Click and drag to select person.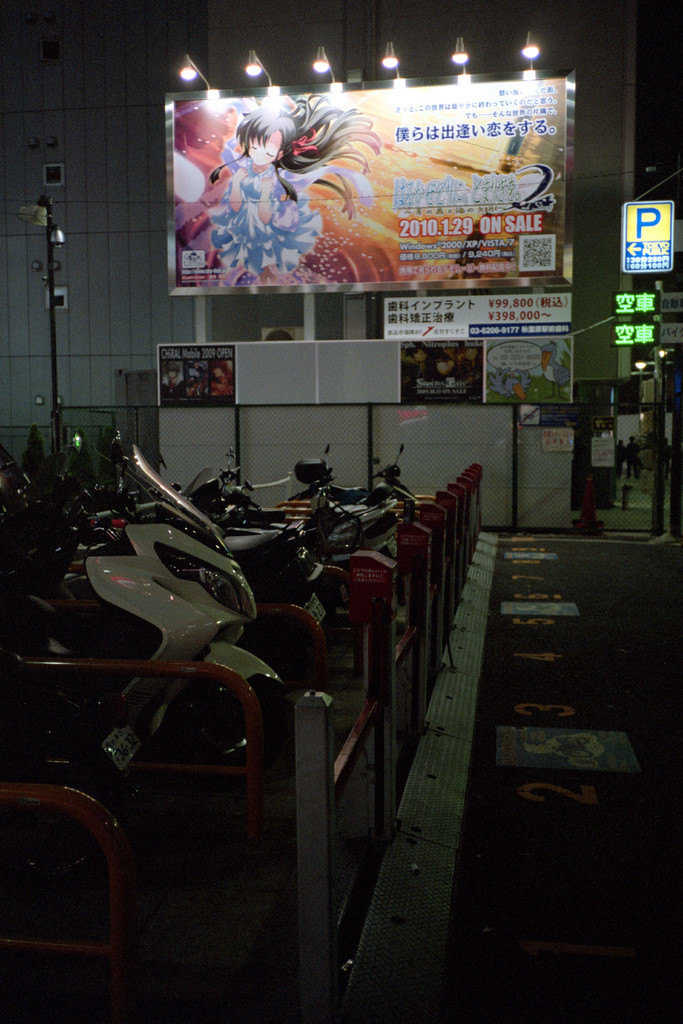
Selection: [620,444,621,477].
